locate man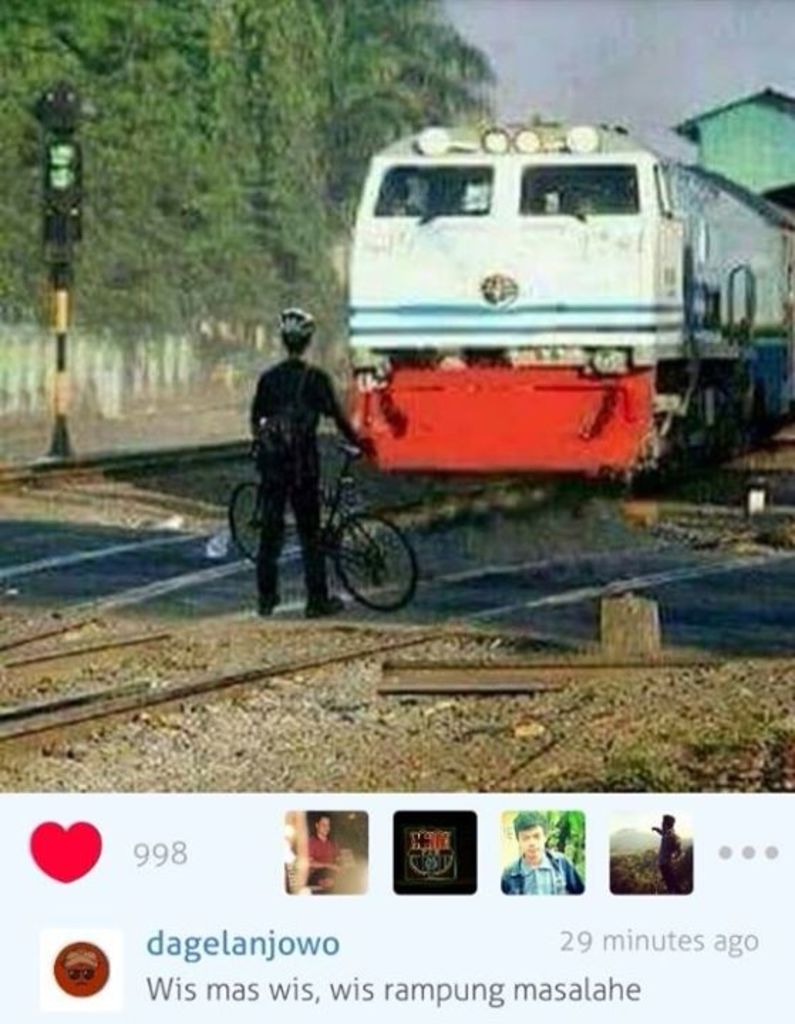
bbox=(310, 814, 350, 892)
